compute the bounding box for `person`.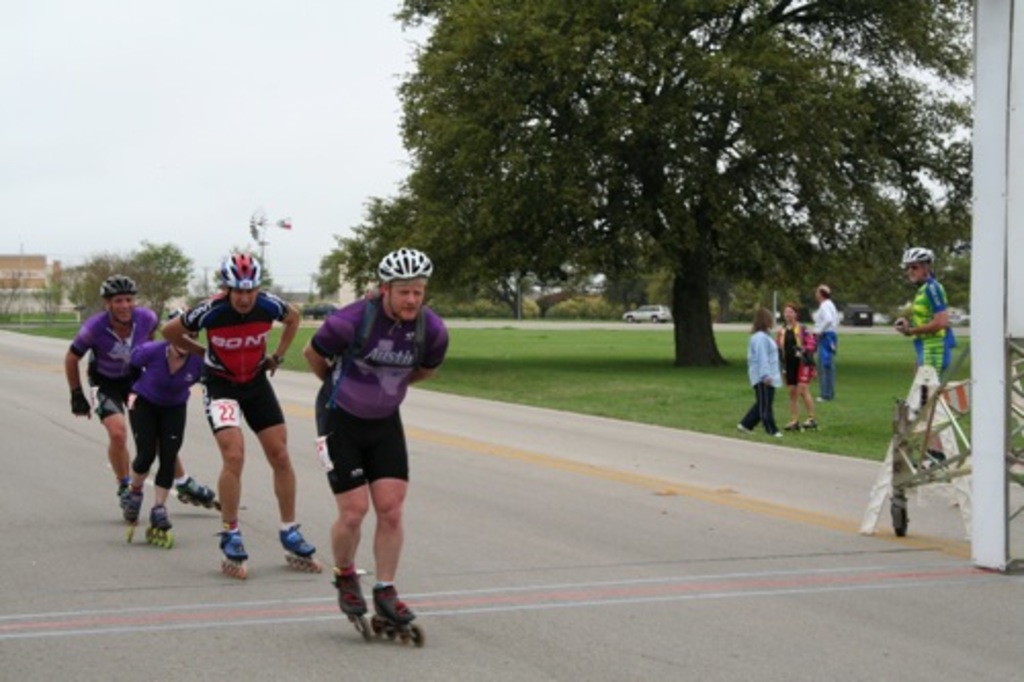
box=[59, 276, 197, 500].
